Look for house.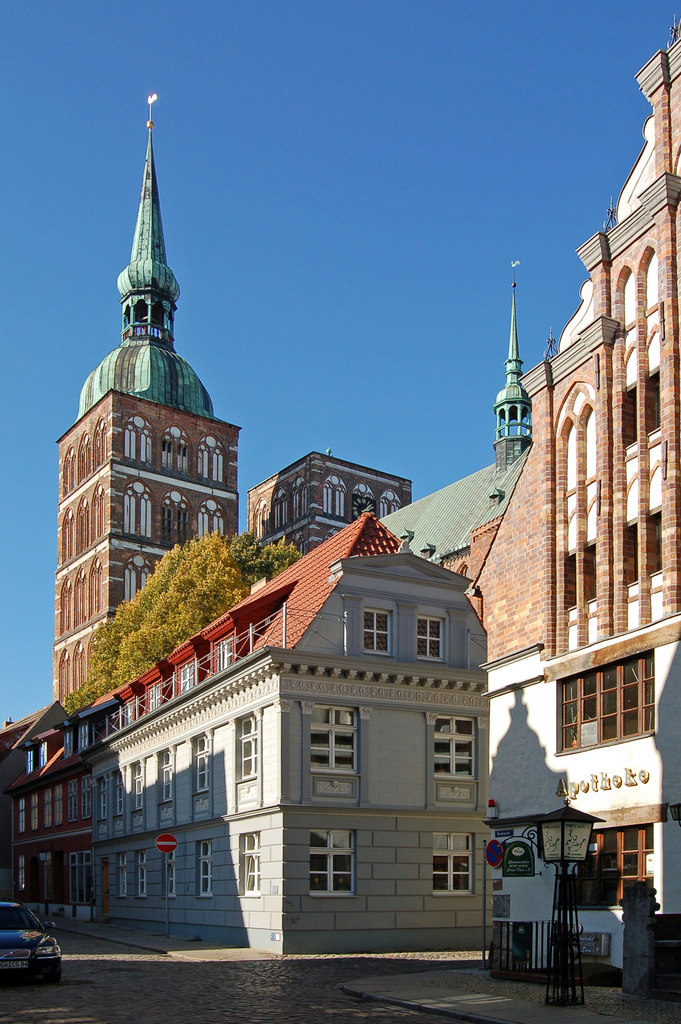
Found: (377,292,529,572).
